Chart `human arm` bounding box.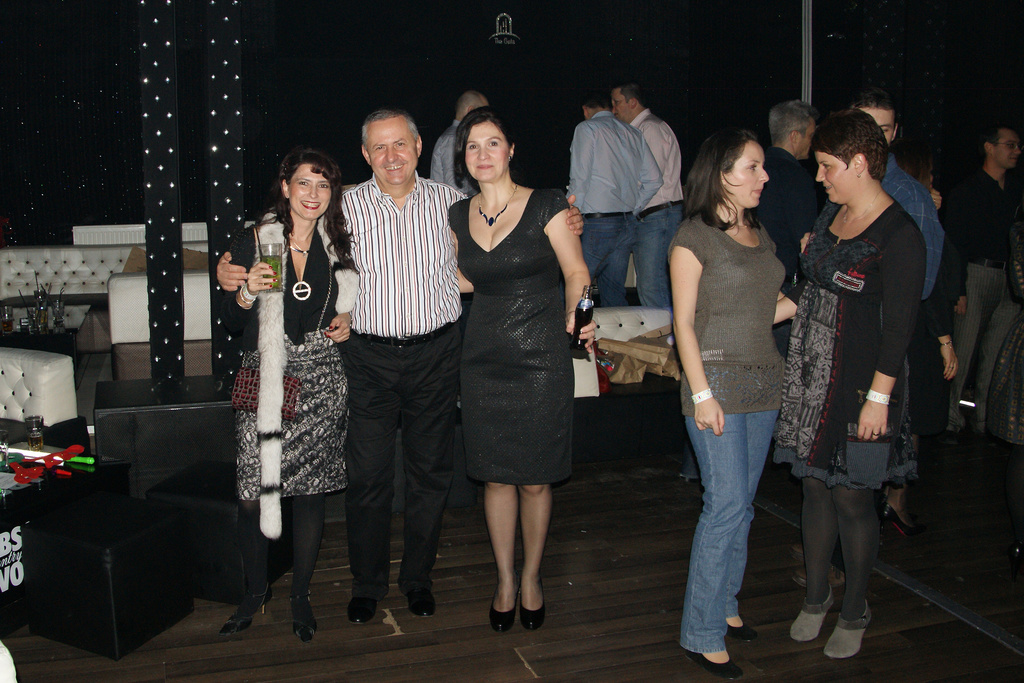
Charted: 938:194:968:320.
